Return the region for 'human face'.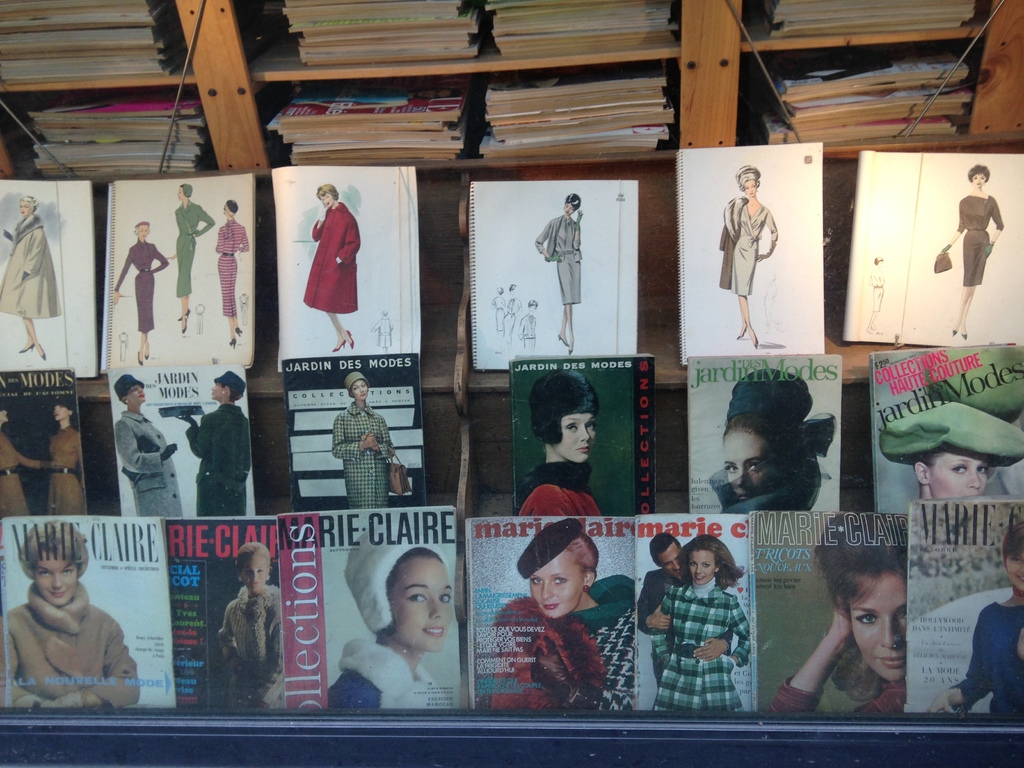
bbox(742, 177, 756, 199).
